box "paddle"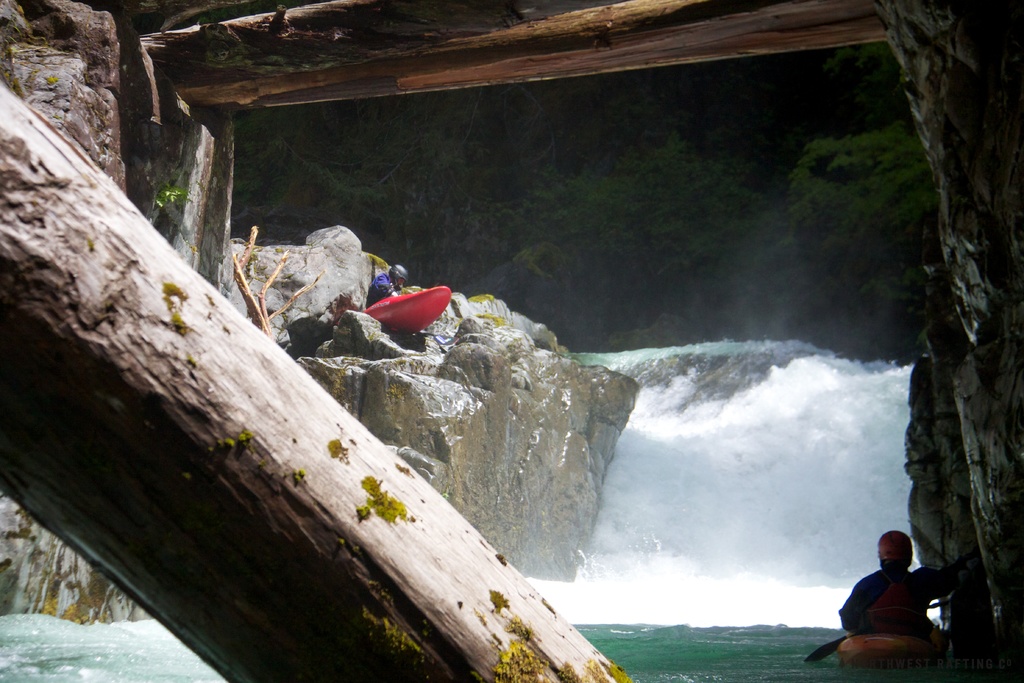
locate(366, 251, 422, 293)
